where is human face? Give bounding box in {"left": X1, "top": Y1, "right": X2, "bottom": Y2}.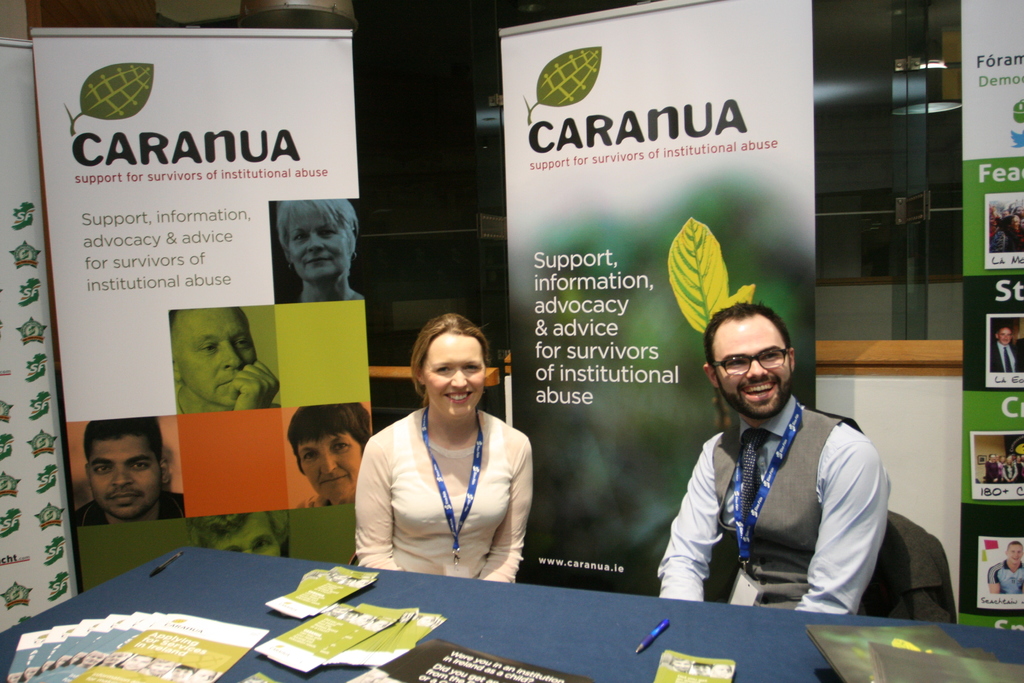
{"left": 1007, "top": 547, "right": 1019, "bottom": 567}.
